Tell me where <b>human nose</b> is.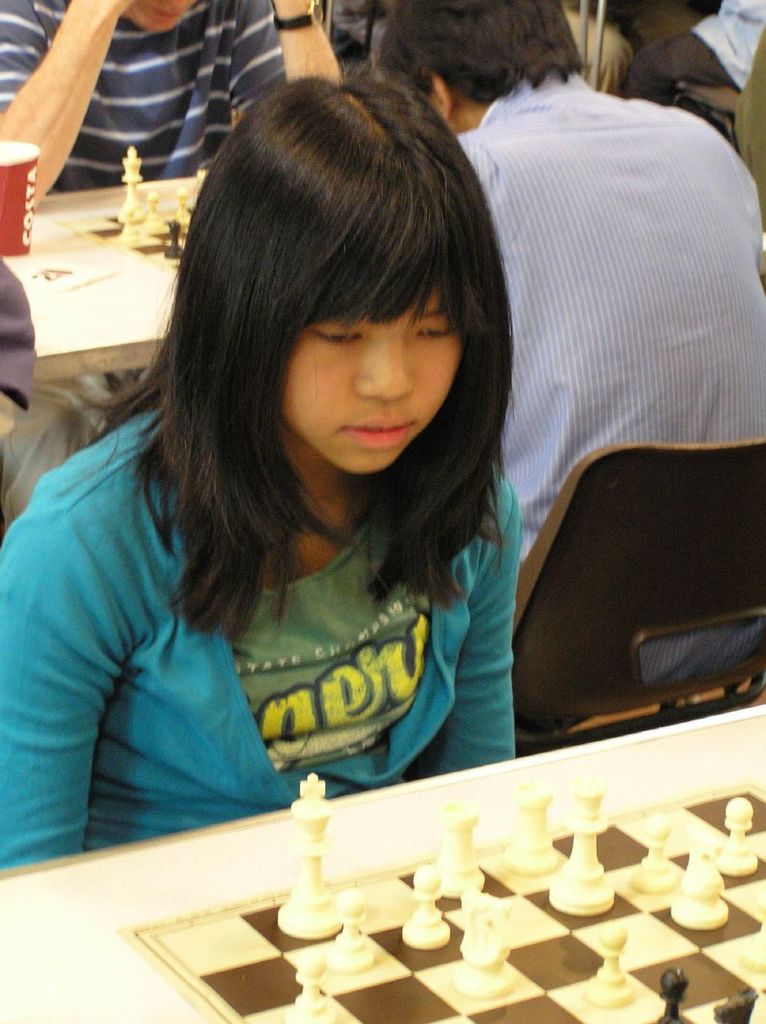
<b>human nose</b> is at {"left": 162, "top": 0, "right": 190, "bottom": 10}.
